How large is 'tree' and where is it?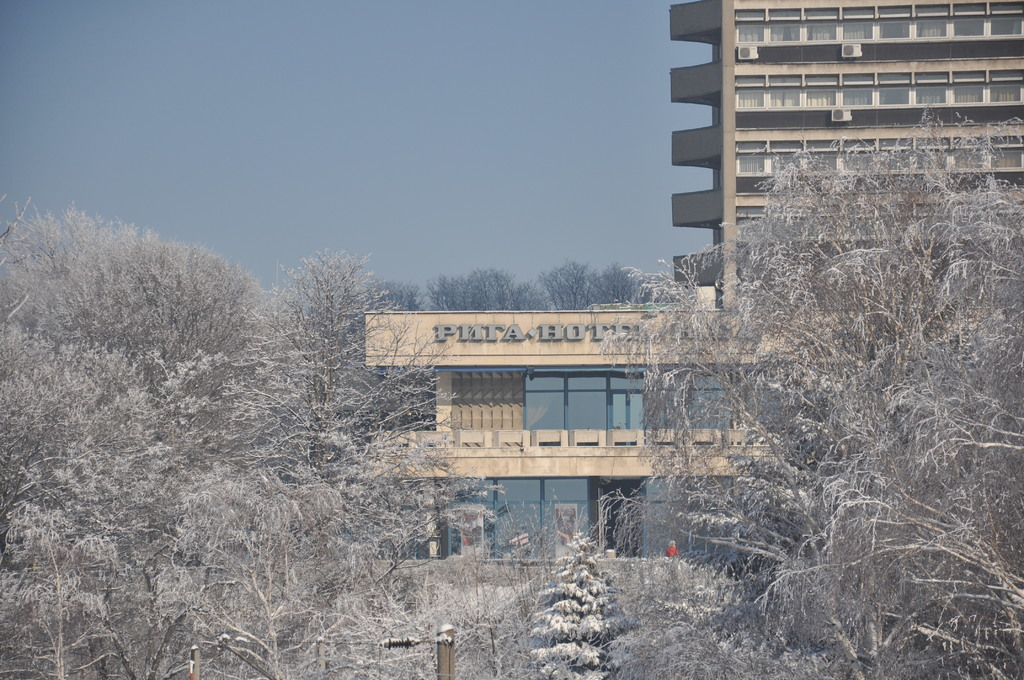
Bounding box: 24 195 275 572.
